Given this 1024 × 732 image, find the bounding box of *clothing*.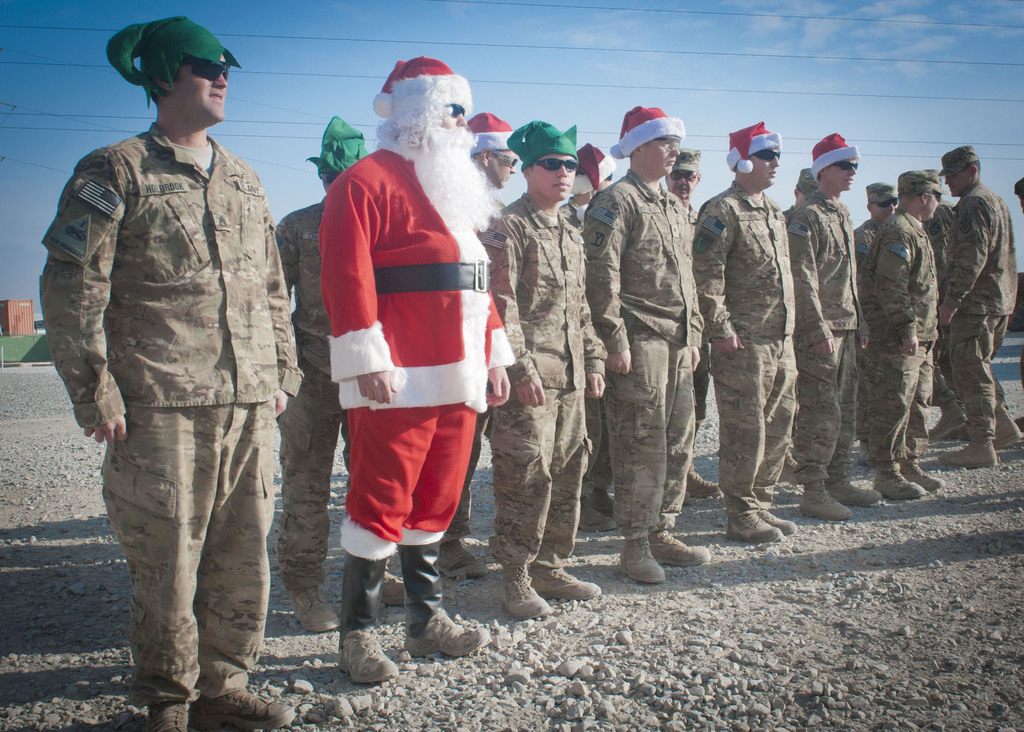
{"left": 724, "top": 118, "right": 781, "bottom": 175}.
